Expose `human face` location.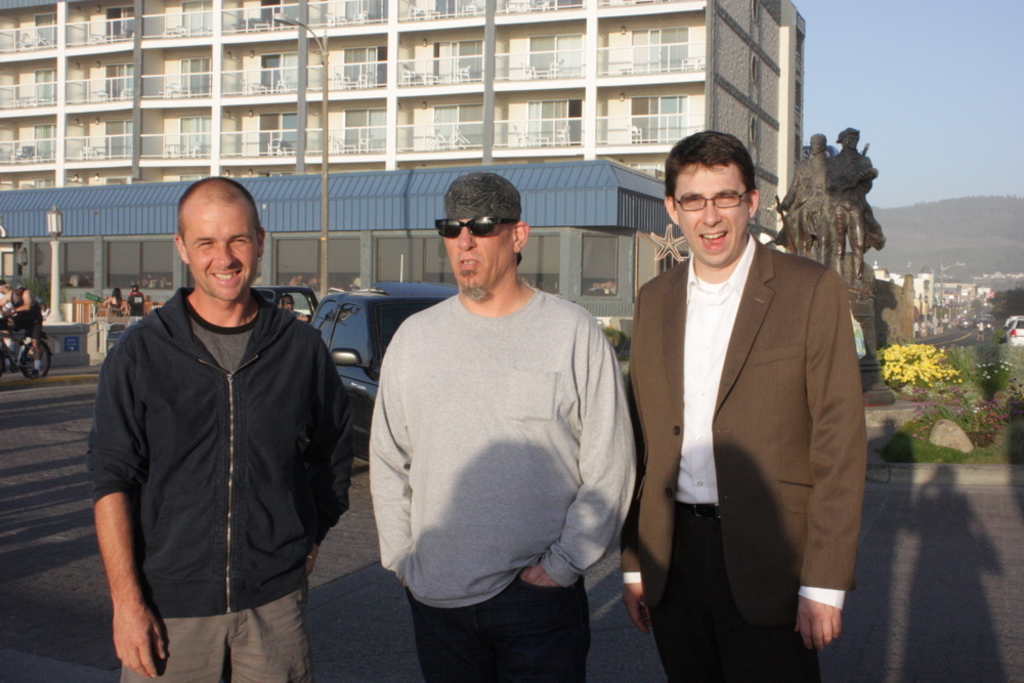
Exposed at pyautogui.locateOnScreen(185, 199, 260, 305).
